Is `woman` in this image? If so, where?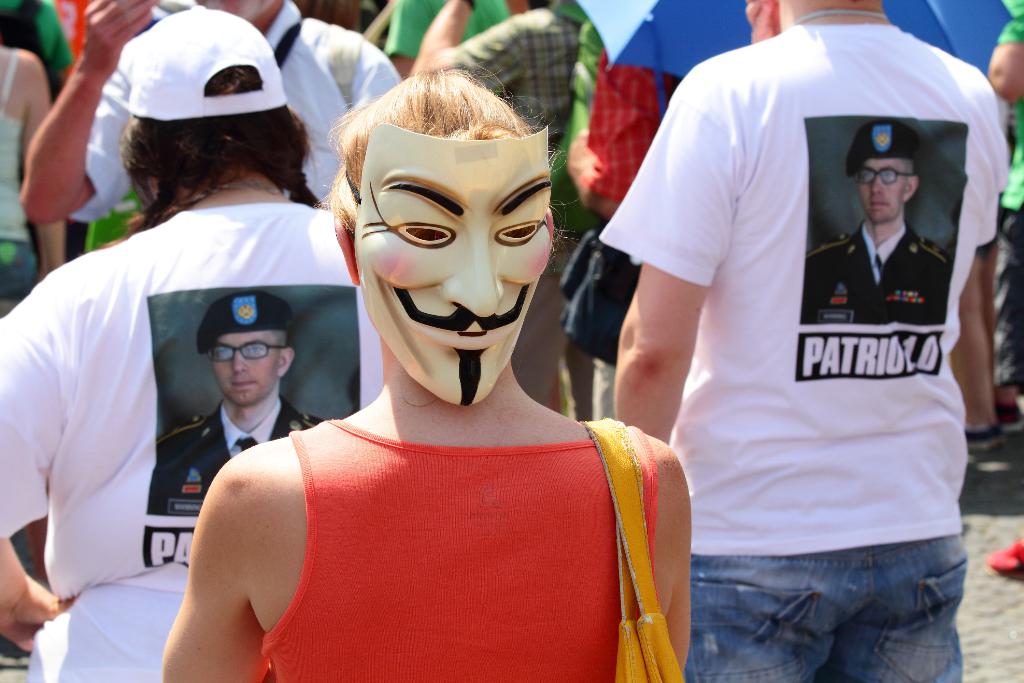
Yes, at <box>161,65,703,682</box>.
